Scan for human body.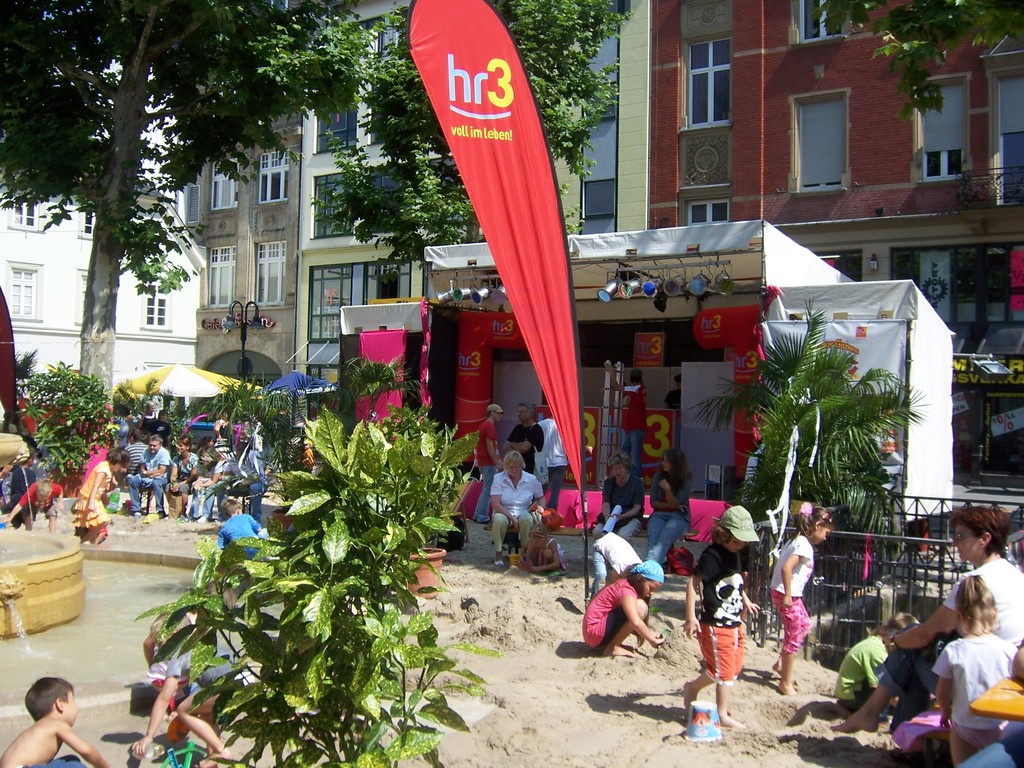
Scan result: (685,542,768,717).
